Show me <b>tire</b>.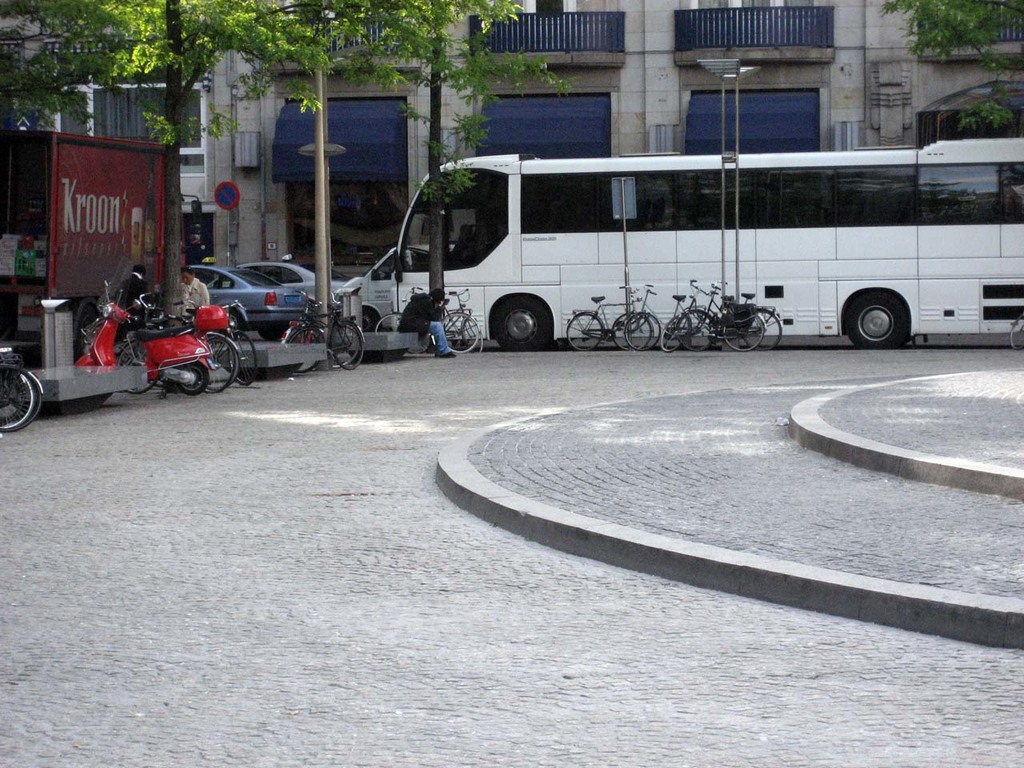
<b>tire</b> is here: 494, 296, 550, 352.
